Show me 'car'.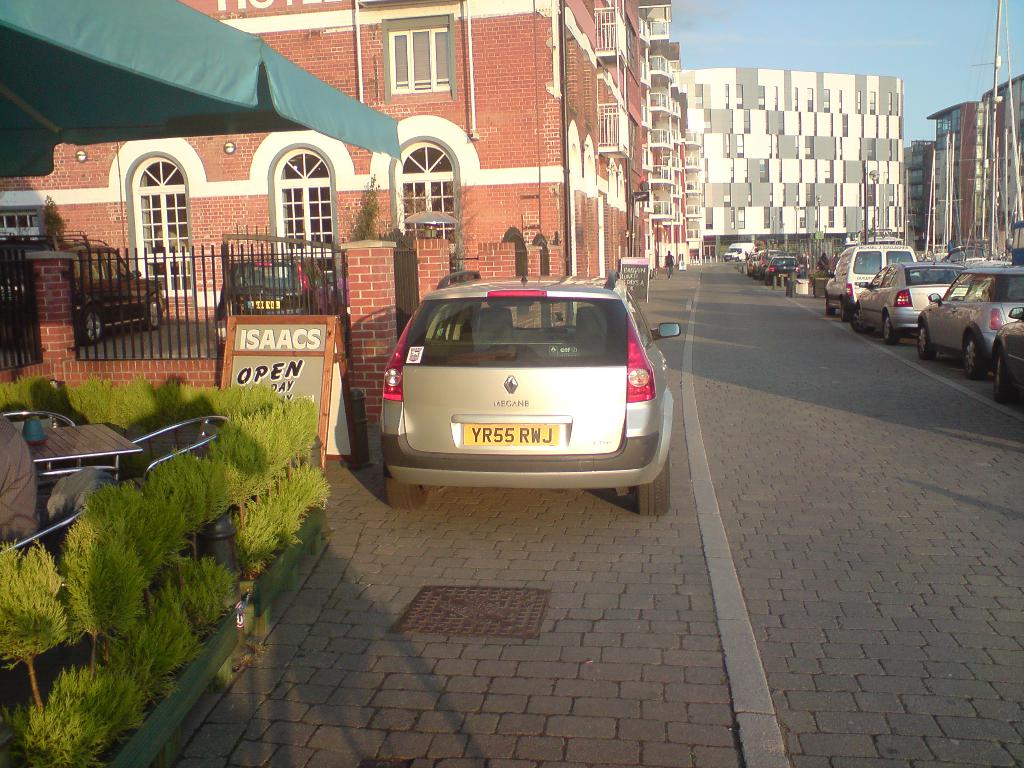
'car' is here: box(744, 253, 756, 282).
